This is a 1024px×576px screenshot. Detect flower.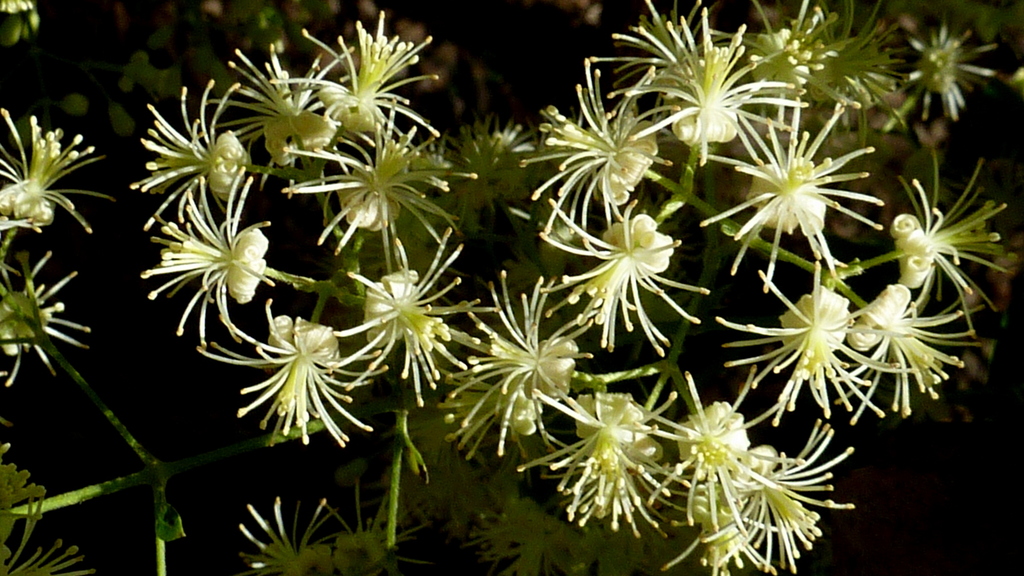
bbox(146, 195, 284, 319).
